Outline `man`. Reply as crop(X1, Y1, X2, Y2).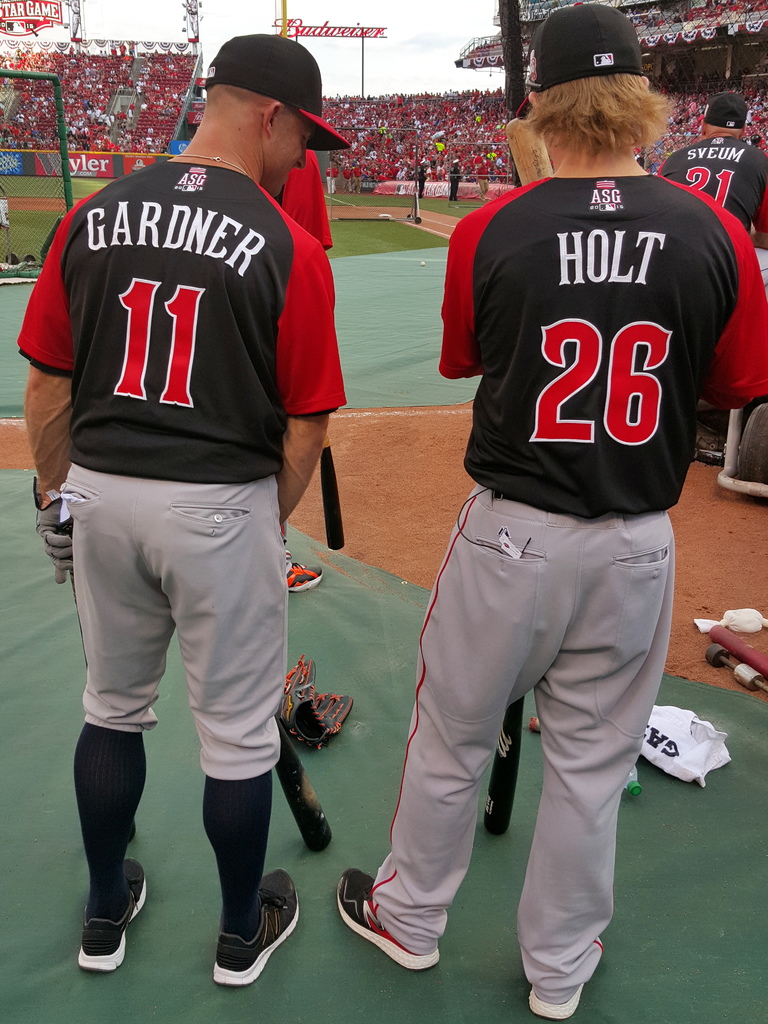
crop(447, 161, 461, 205).
